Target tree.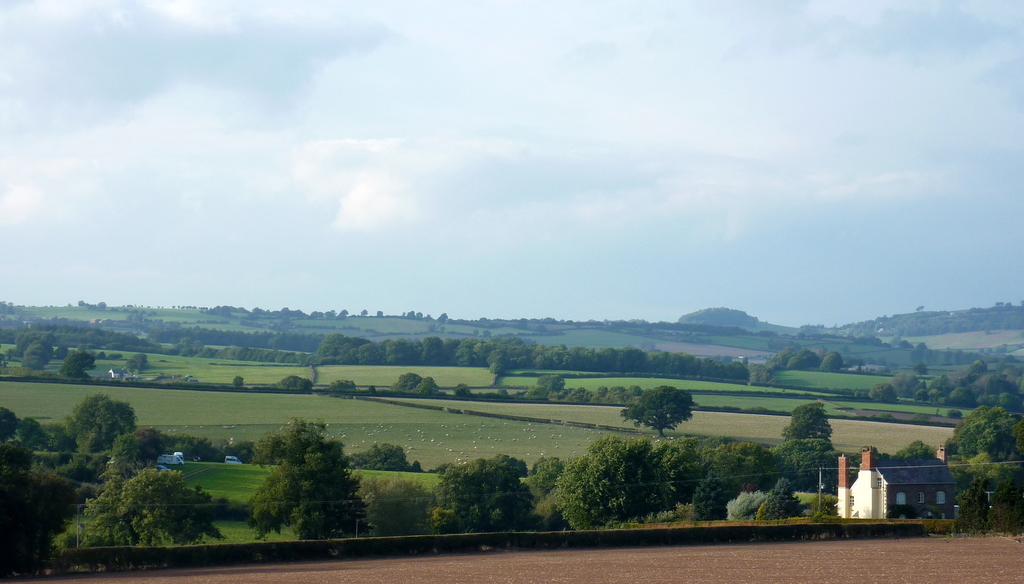
Target region: locate(553, 434, 673, 545).
